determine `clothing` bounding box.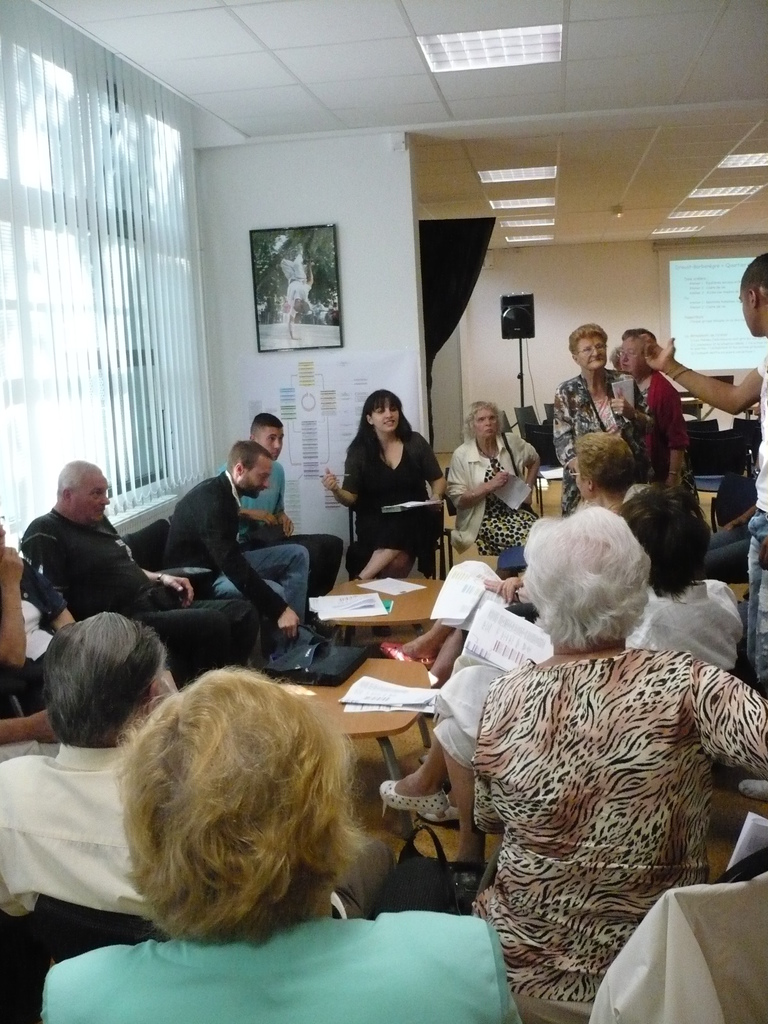
Determined: bbox(550, 366, 653, 513).
